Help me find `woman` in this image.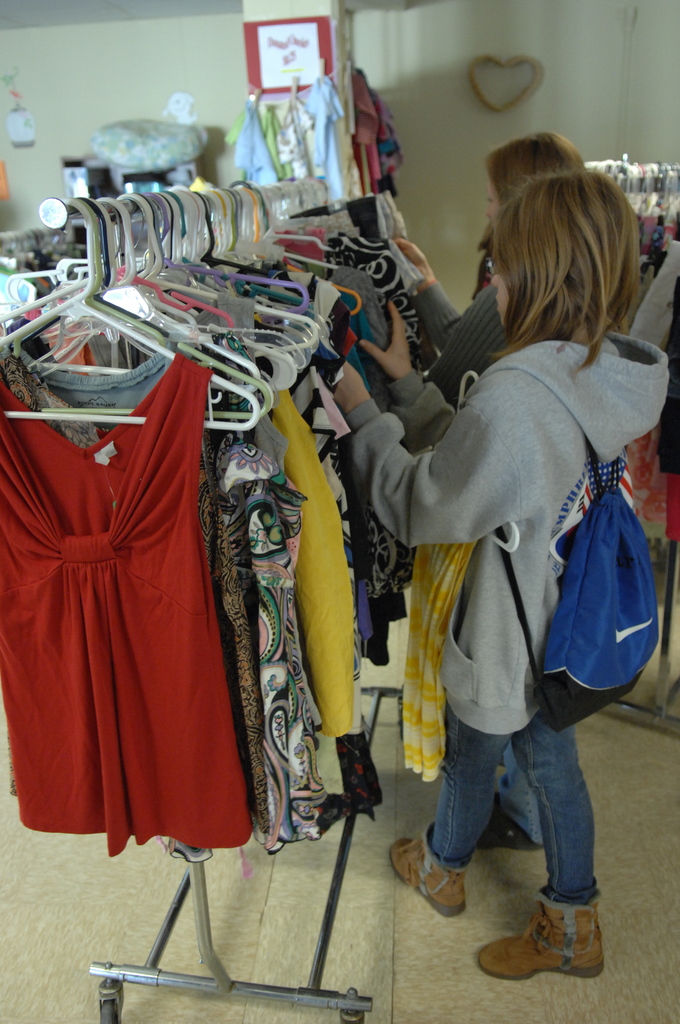
Found it: box=[305, 164, 671, 981].
